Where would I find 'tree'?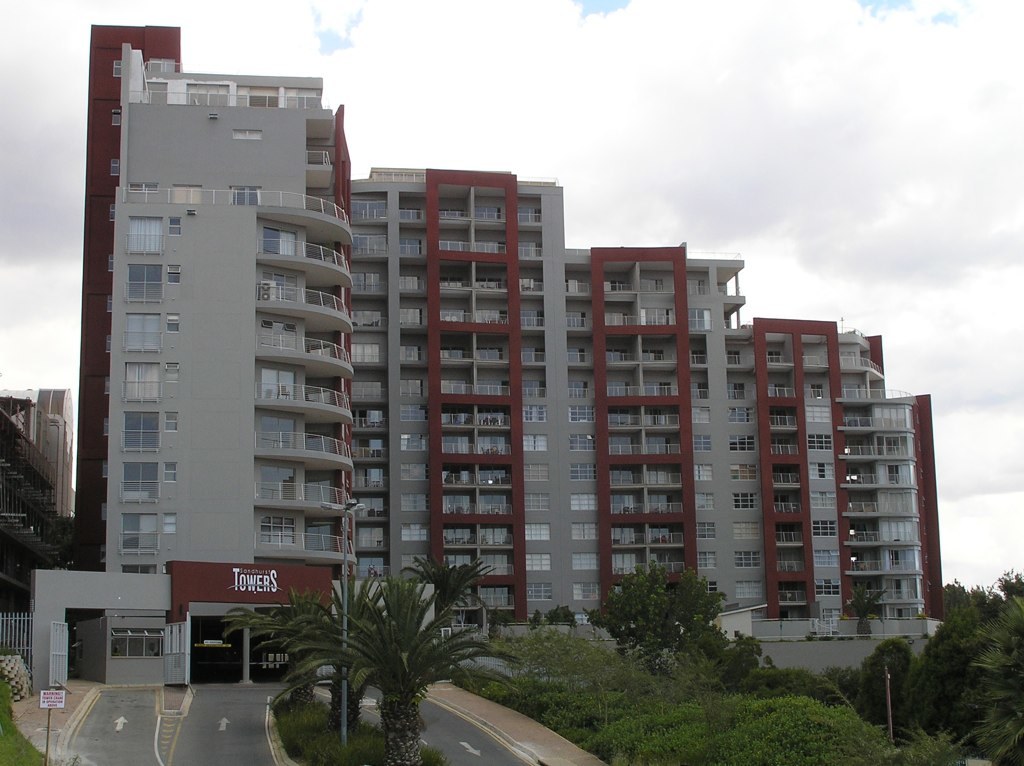
At 842,629,939,738.
